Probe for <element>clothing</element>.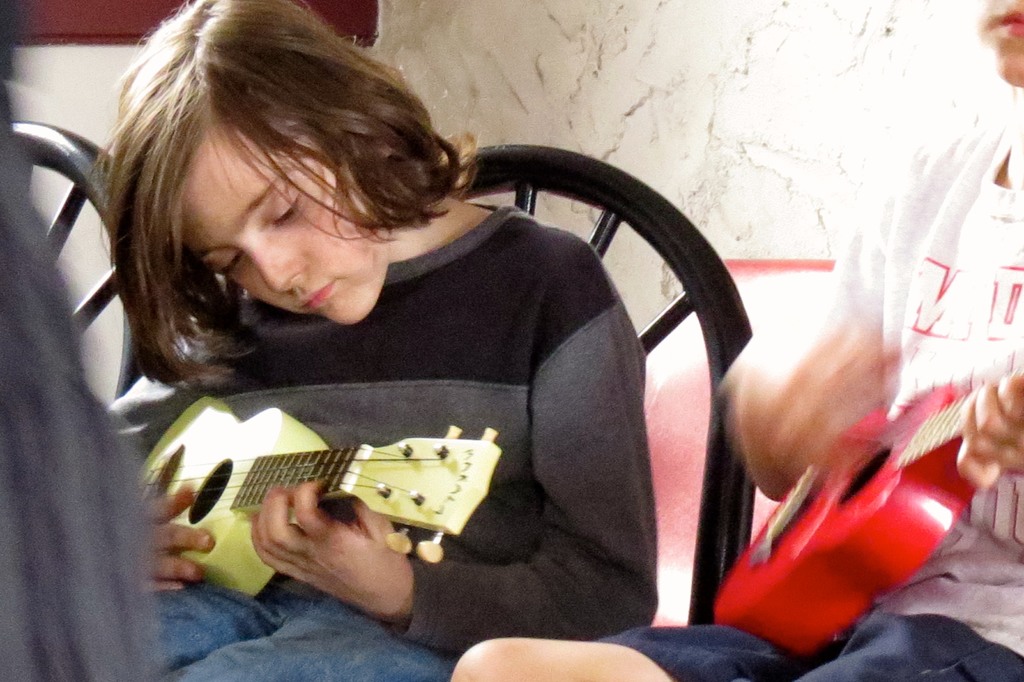
Probe result: bbox(588, 95, 1023, 681).
